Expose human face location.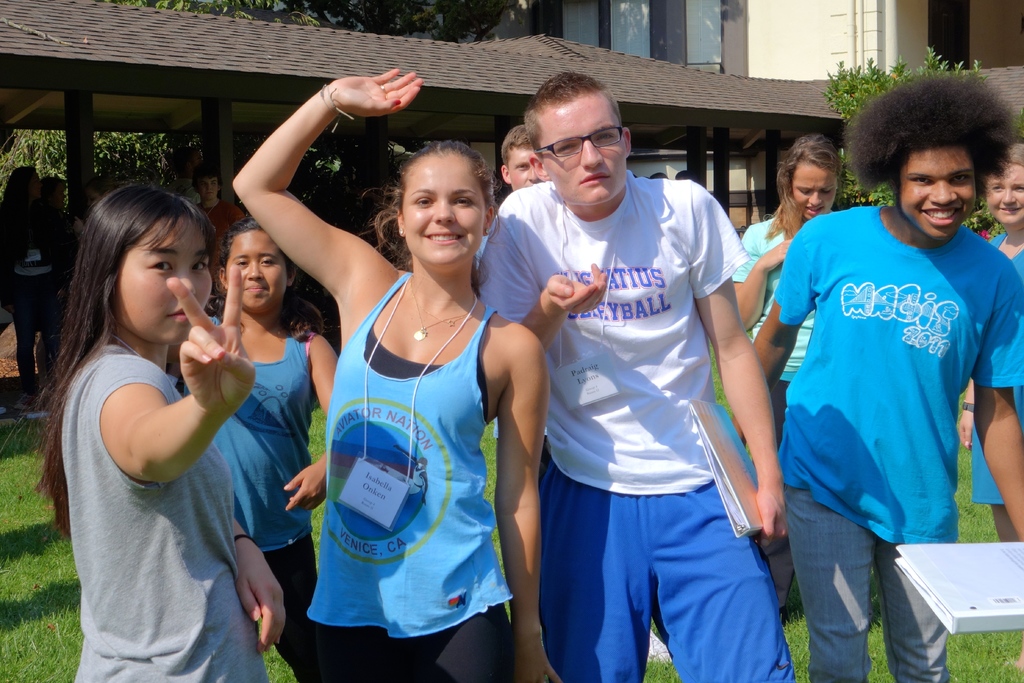
Exposed at BBox(221, 234, 286, 310).
